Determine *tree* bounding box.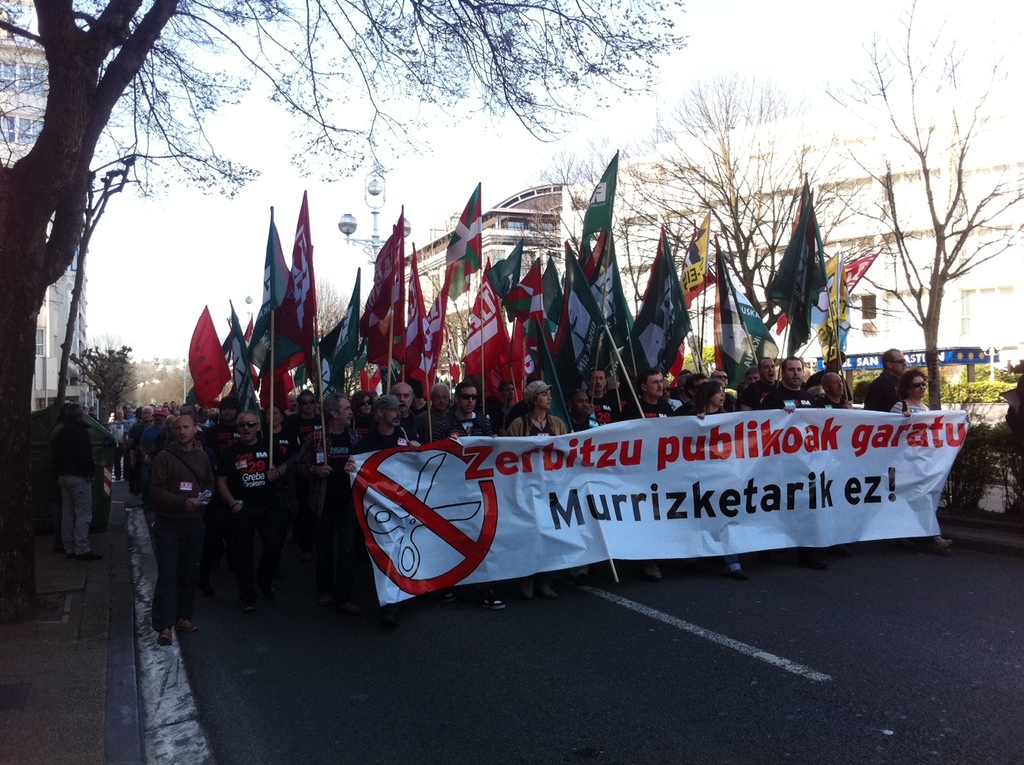
Determined: region(0, 0, 692, 621).
